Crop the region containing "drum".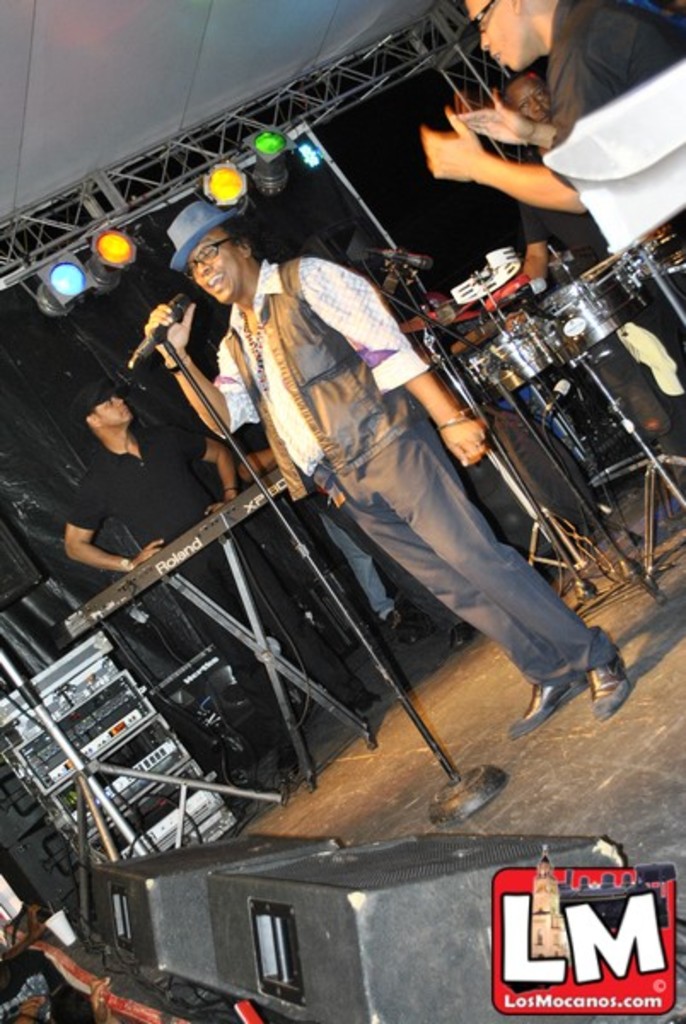
Crop region: <bbox>510, 265, 645, 362</bbox>.
